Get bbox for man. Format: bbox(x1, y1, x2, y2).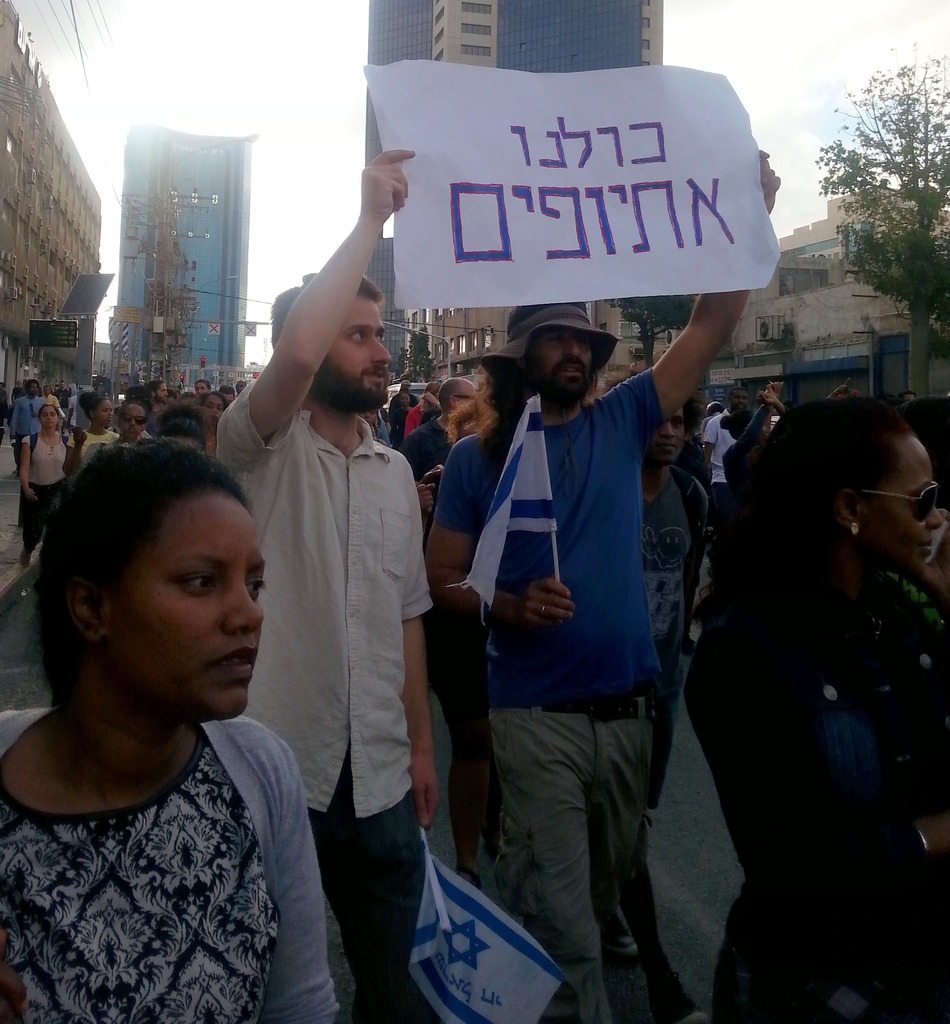
bbox(694, 401, 736, 534).
